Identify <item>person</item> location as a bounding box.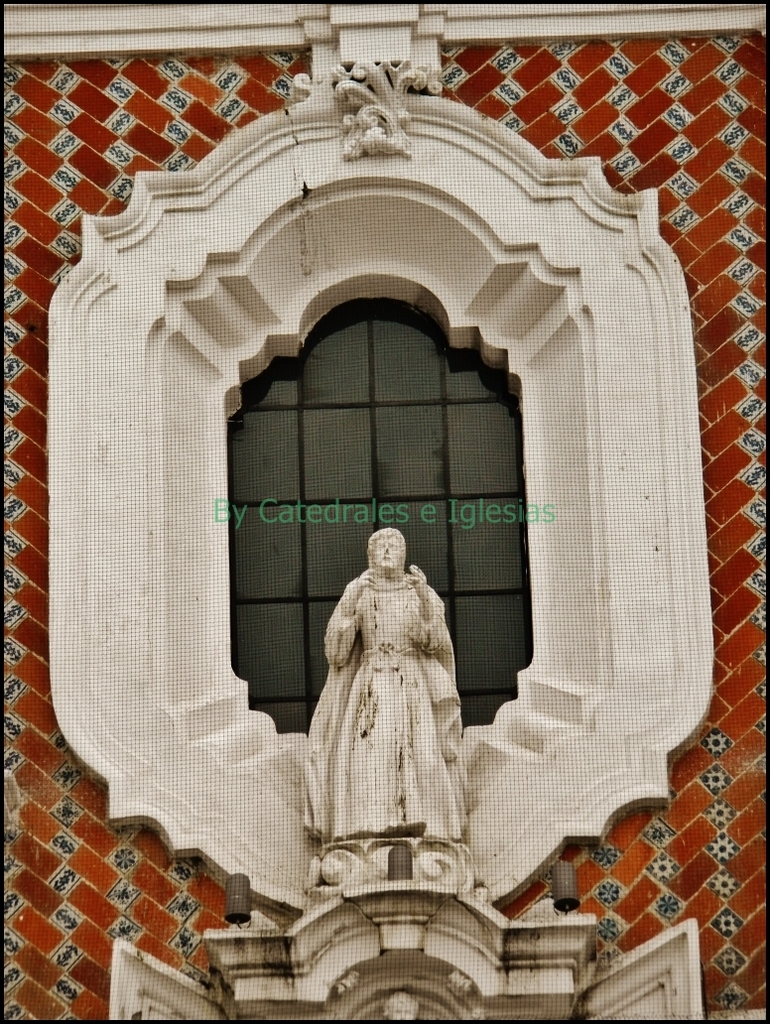
x1=291, y1=528, x2=466, y2=832.
